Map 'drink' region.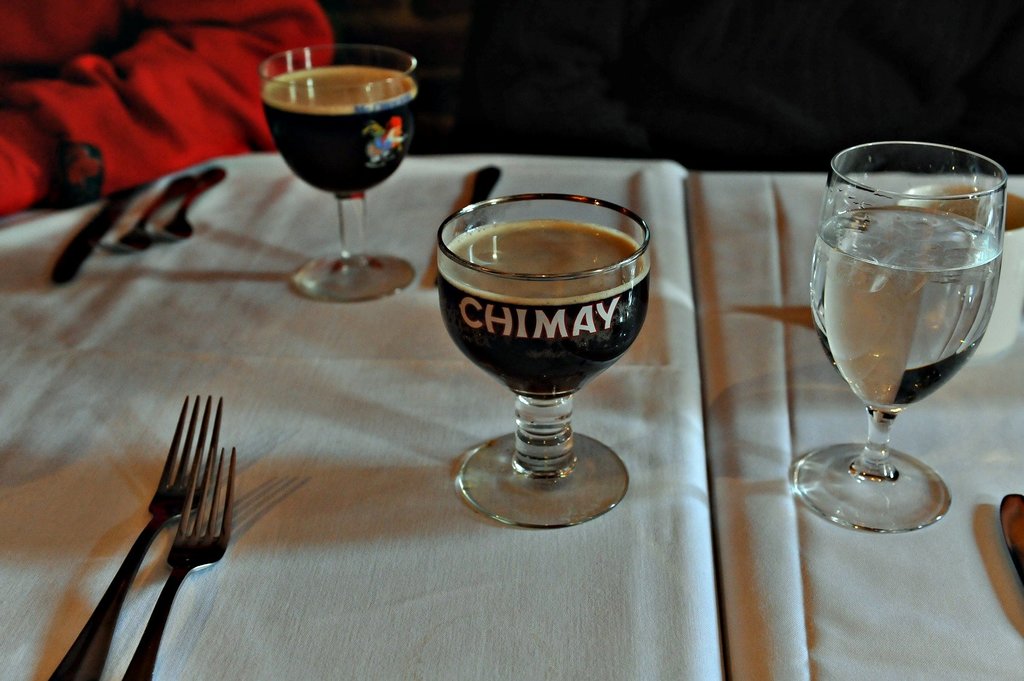
Mapped to 808,208,1005,410.
